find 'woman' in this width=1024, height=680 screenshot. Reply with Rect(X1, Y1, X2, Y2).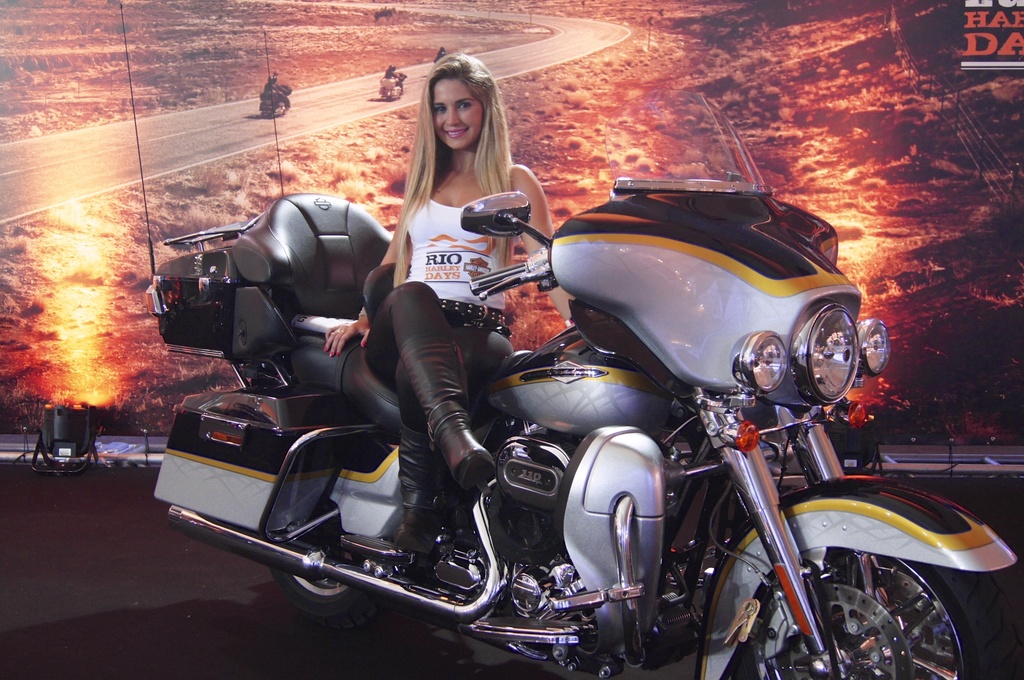
Rect(307, 78, 605, 594).
